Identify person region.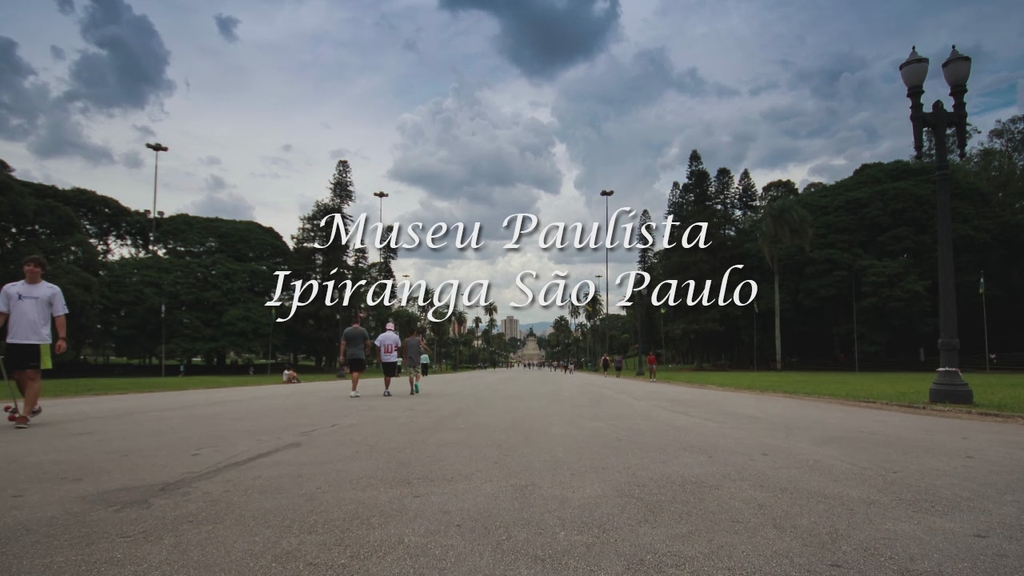
Region: 372 322 410 395.
